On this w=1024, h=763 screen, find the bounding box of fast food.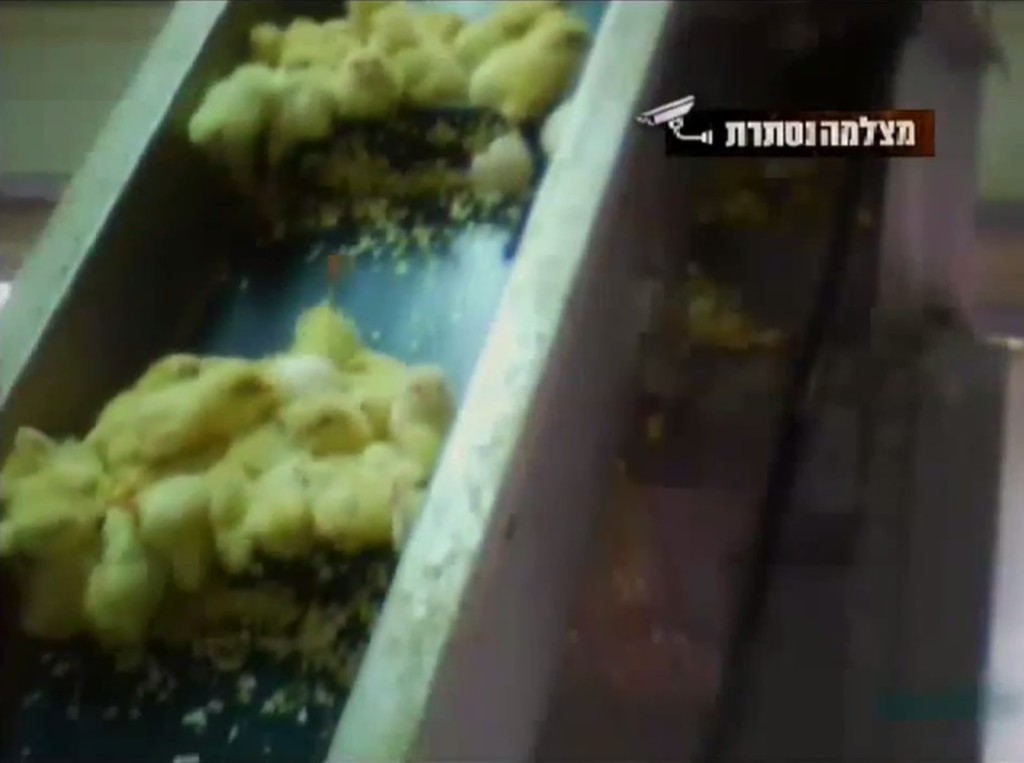
Bounding box: l=306, t=307, r=373, b=351.
